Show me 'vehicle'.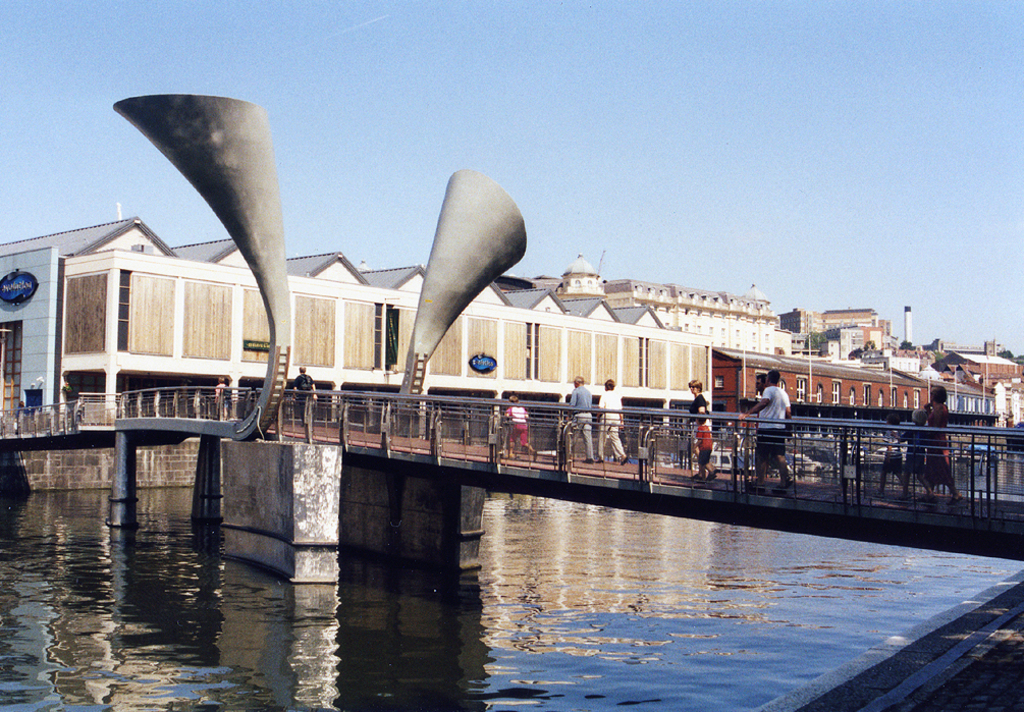
'vehicle' is here: [673,446,750,468].
